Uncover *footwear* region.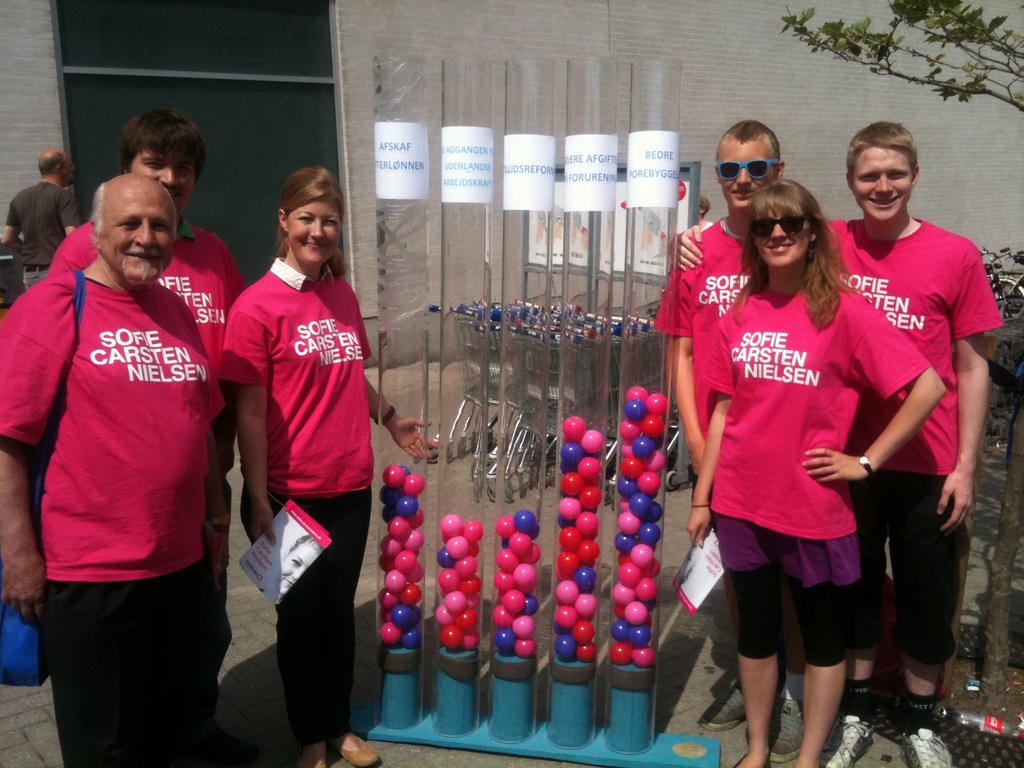
Uncovered: (330, 739, 377, 767).
